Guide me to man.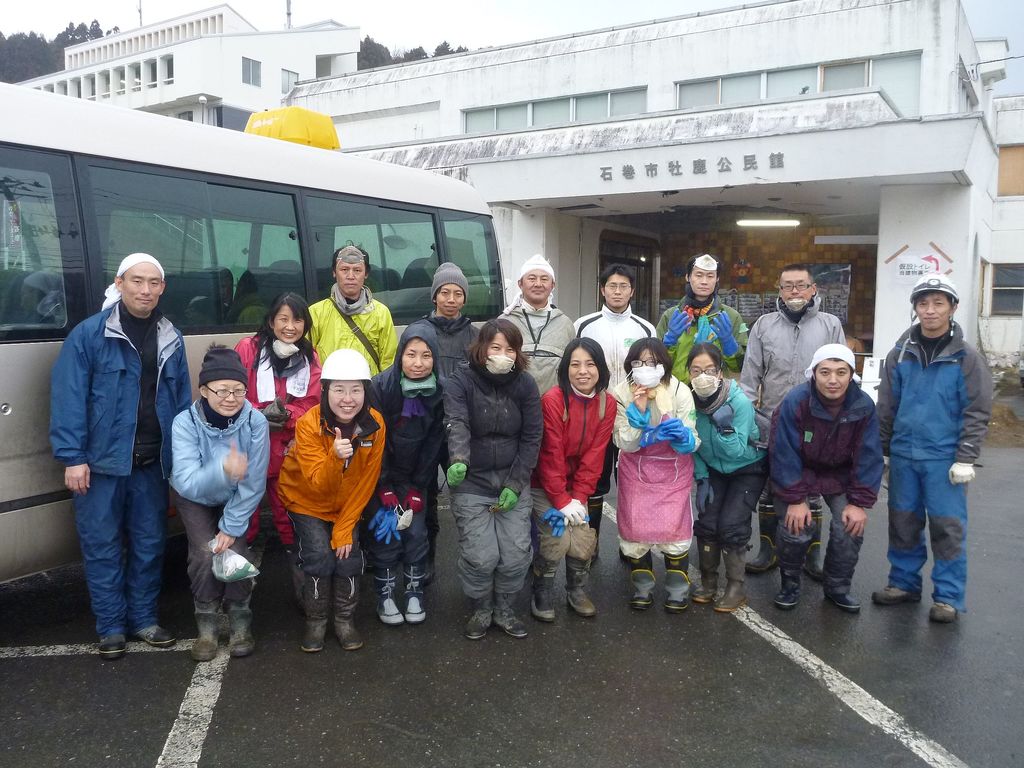
Guidance: BBox(305, 245, 400, 382).
